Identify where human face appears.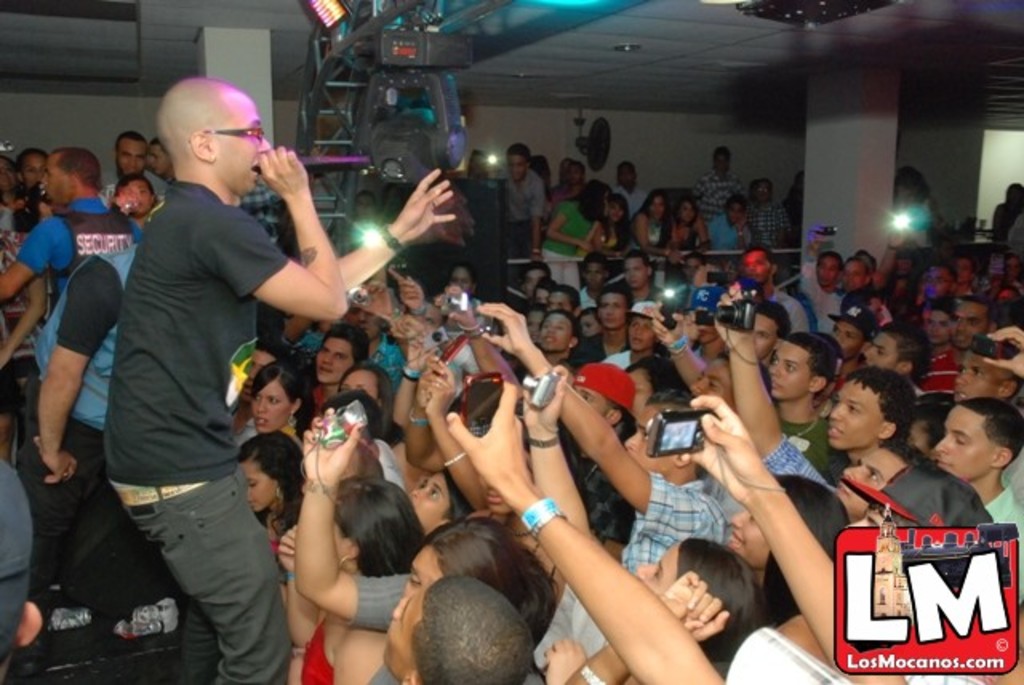
Appears at [x1=512, y1=155, x2=528, y2=179].
